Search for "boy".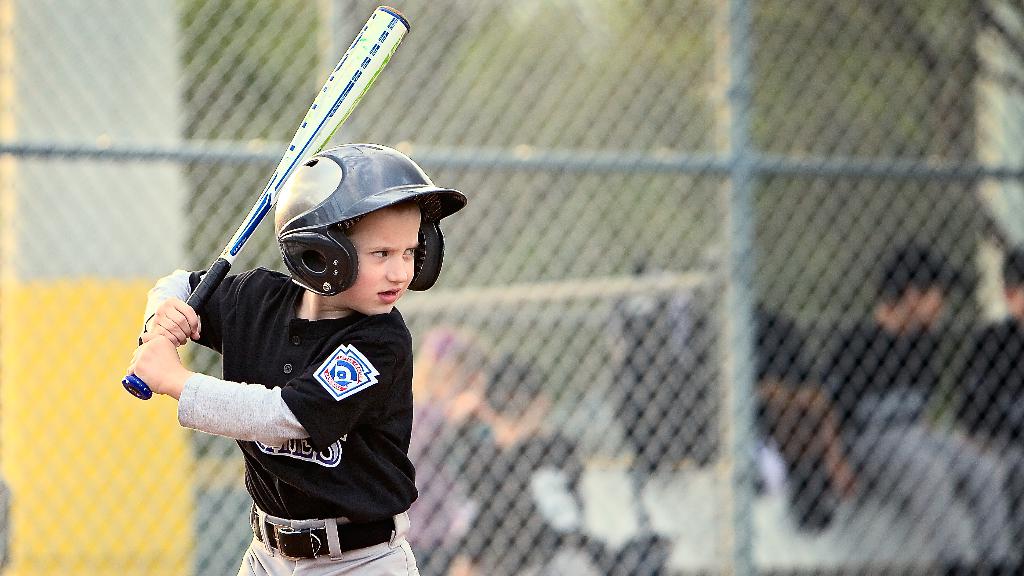
Found at [125, 95, 459, 575].
